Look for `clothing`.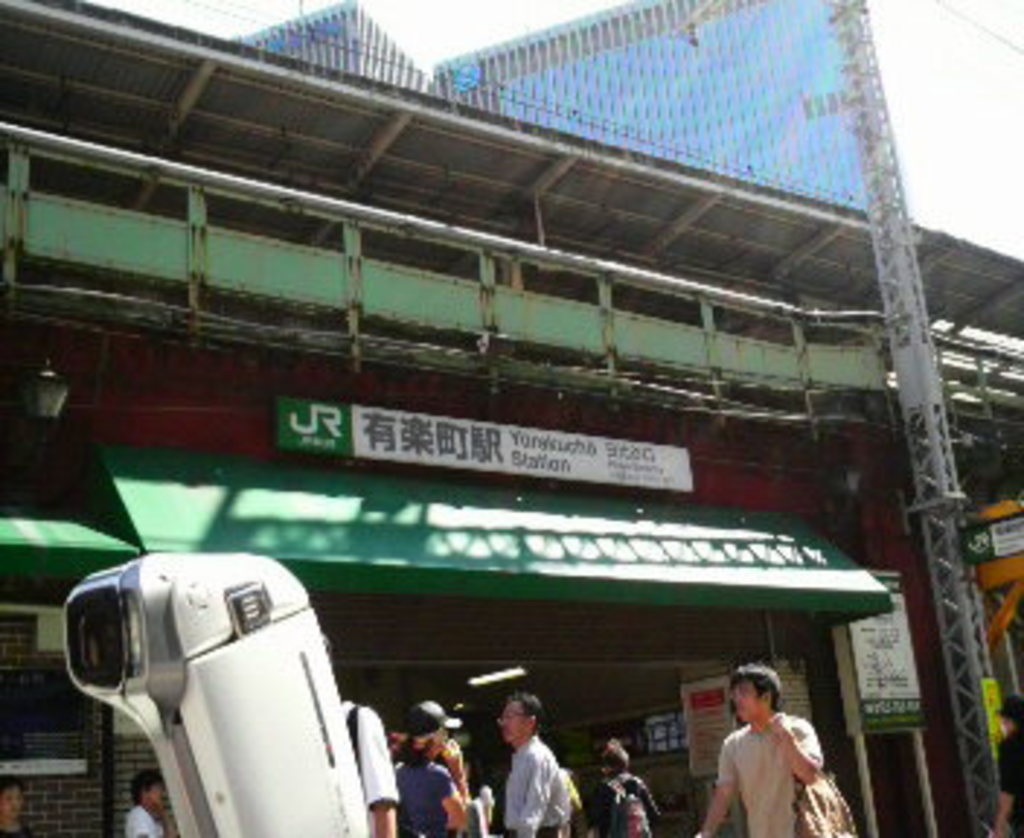
Found: select_region(704, 710, 823, 832).
